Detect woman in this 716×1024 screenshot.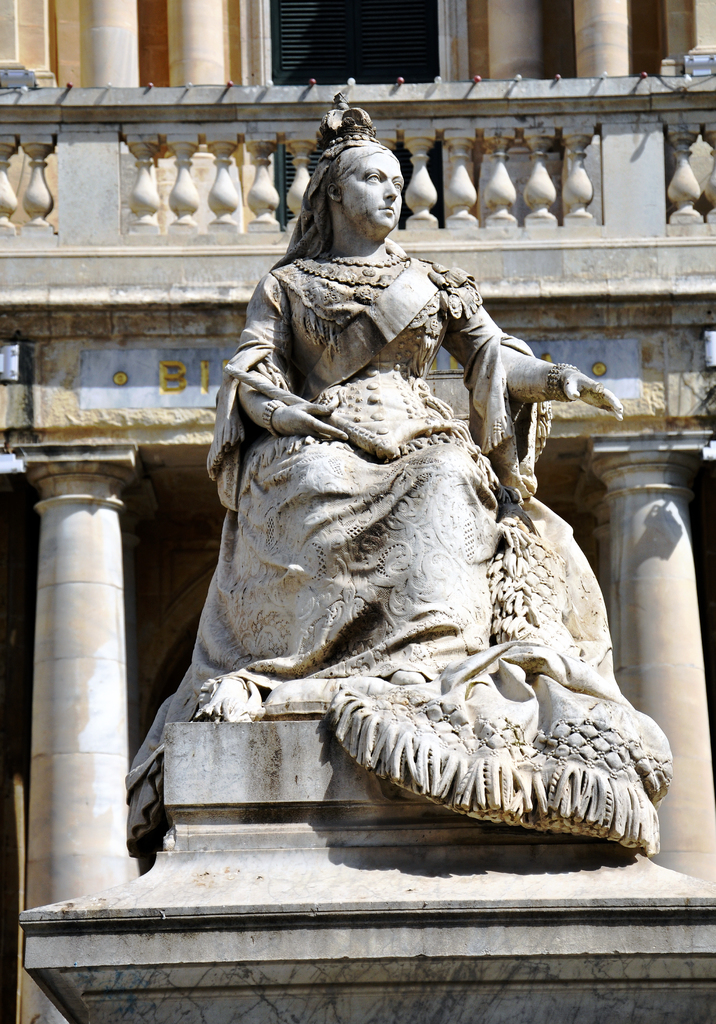
Detection: x1=195 y1=120 x2=585 y2=805.
